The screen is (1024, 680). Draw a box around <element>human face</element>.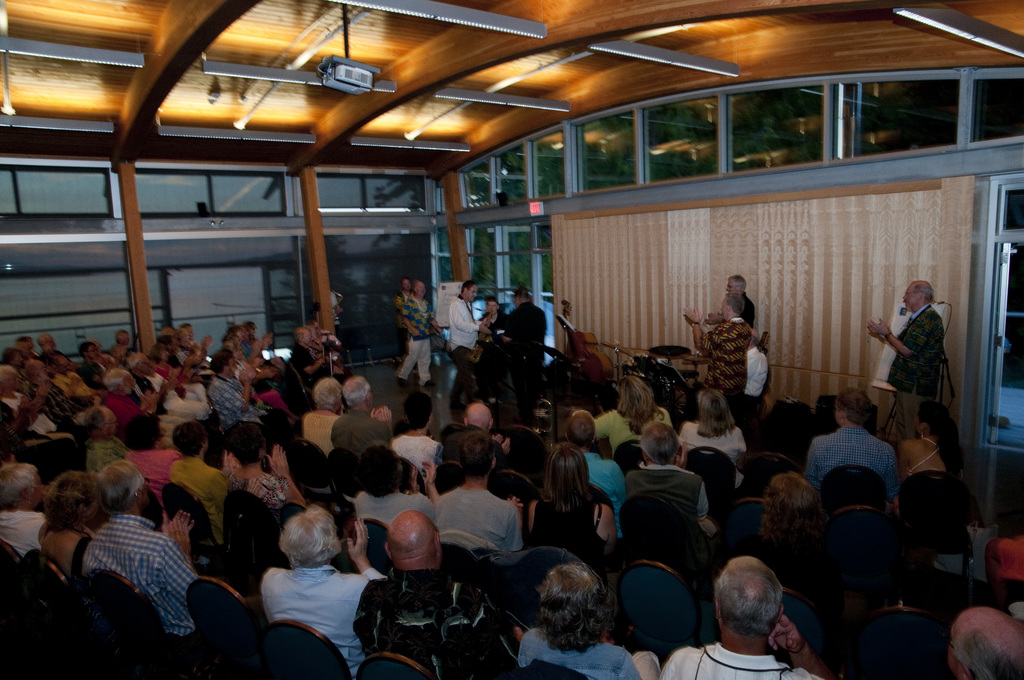
[90, 349, 100, 362].
